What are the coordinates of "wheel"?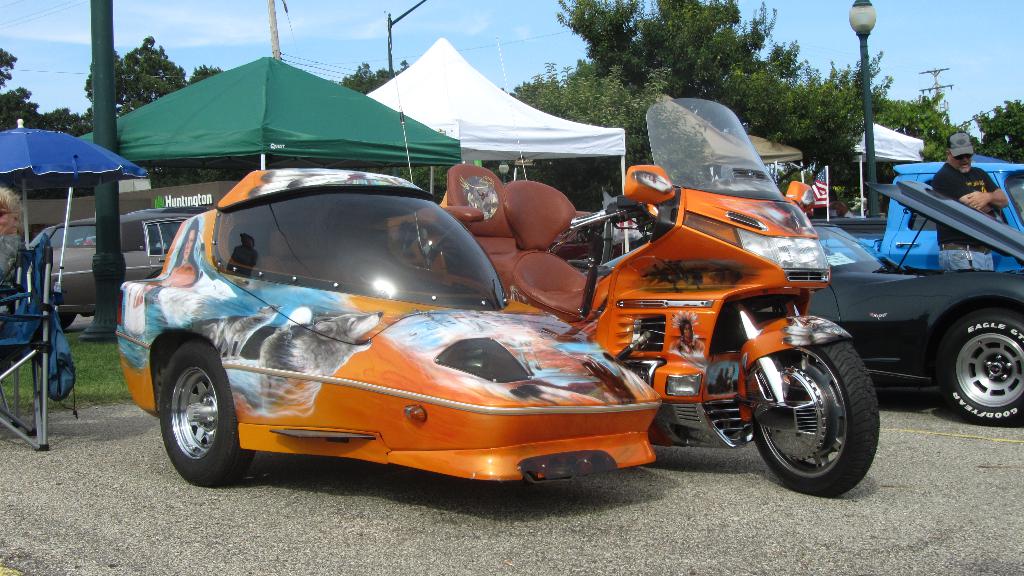
751, 319, 870, 481.
